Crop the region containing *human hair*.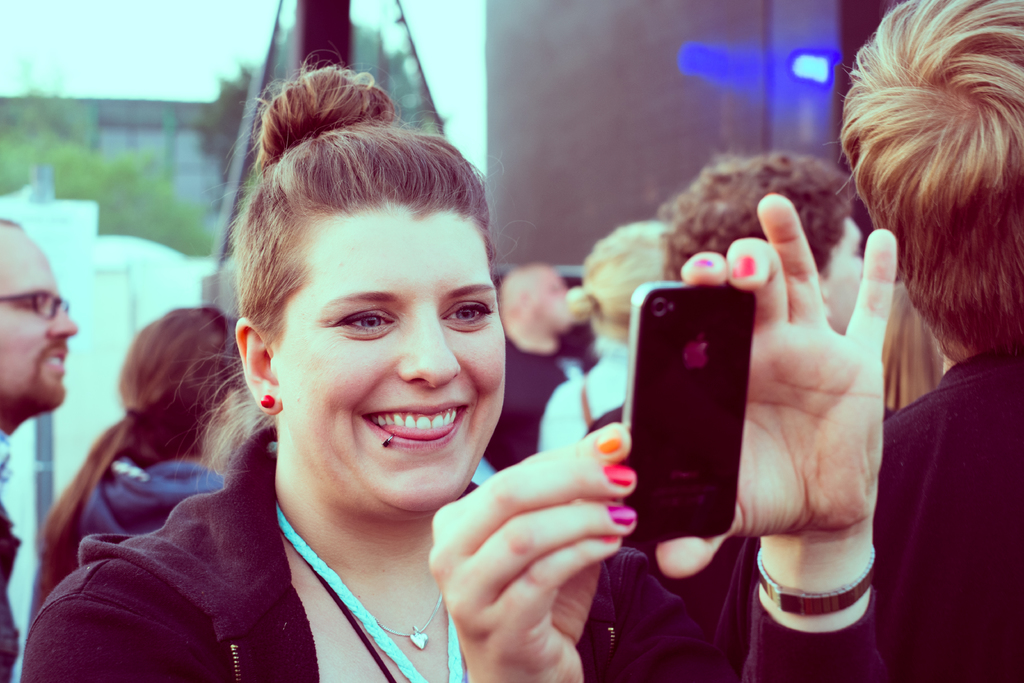
Crop region: pyautogui.locateOnScreen(232, 56, 493, 347).
